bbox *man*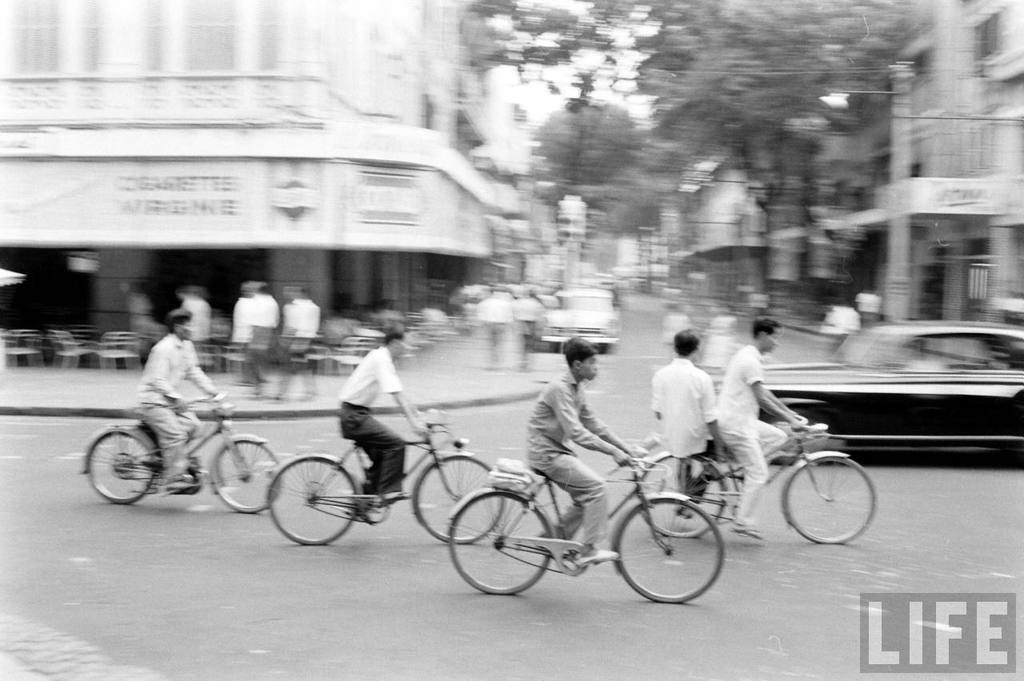
region(856, 289, 881, 318)
